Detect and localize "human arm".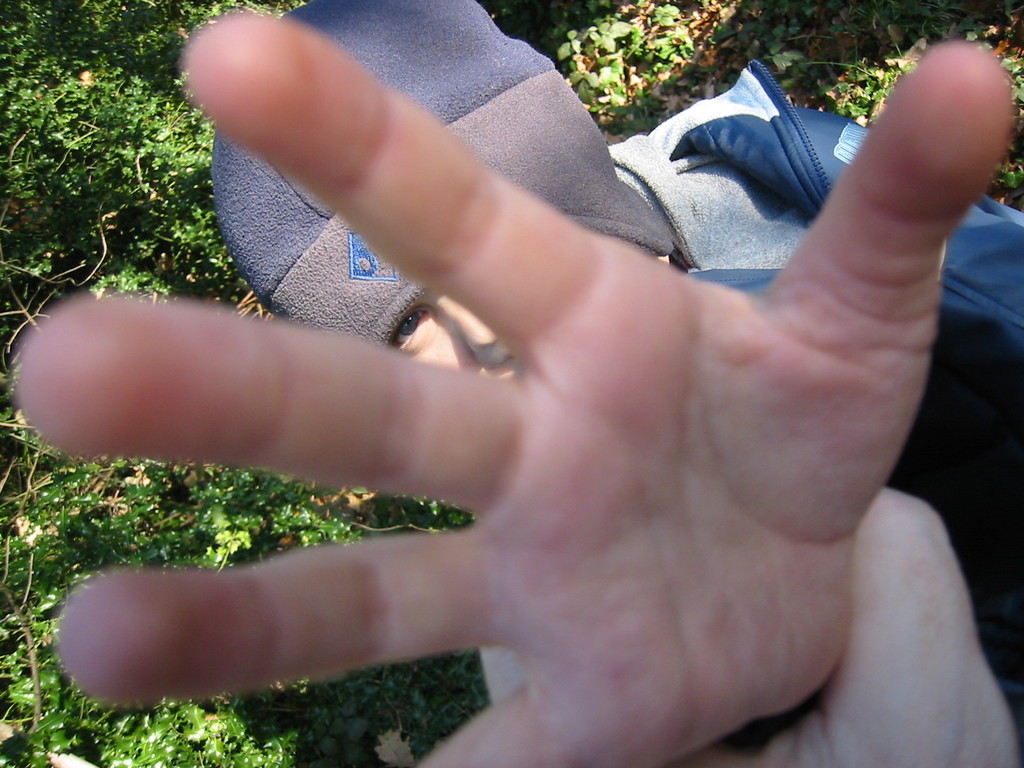
Localized at <box>14,0,1014,767</box>.
